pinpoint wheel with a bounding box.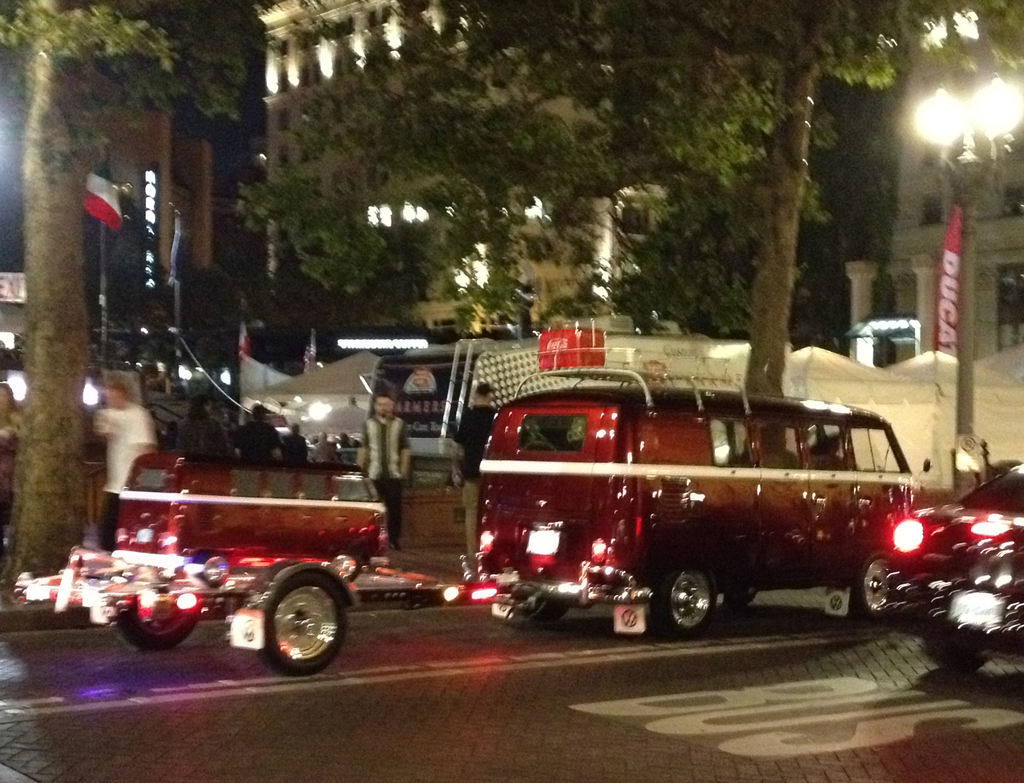
(506,590,568,623).
